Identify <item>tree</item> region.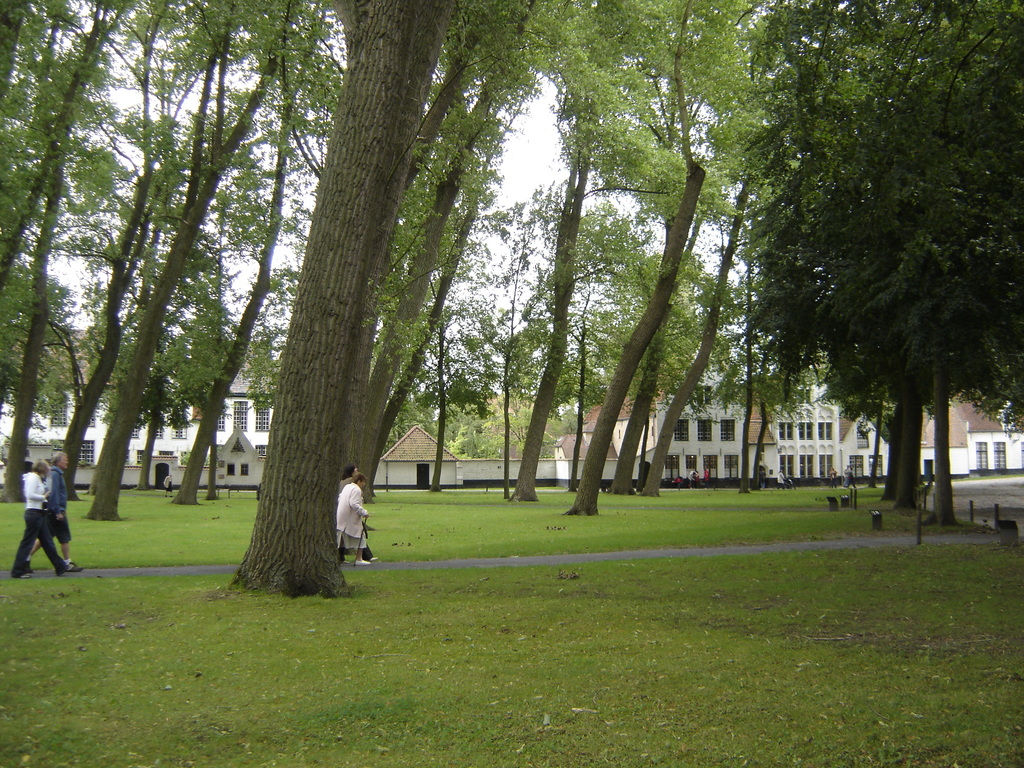
Region: [228,0,459,595].
